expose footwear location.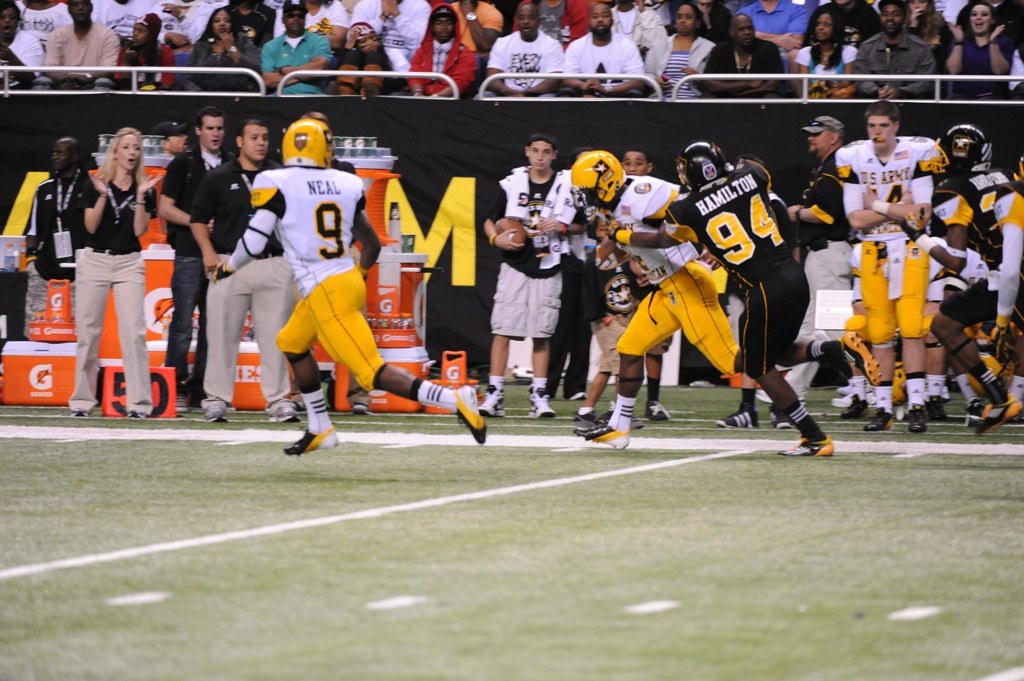
Exposed at (534, 390, 551, 416).
